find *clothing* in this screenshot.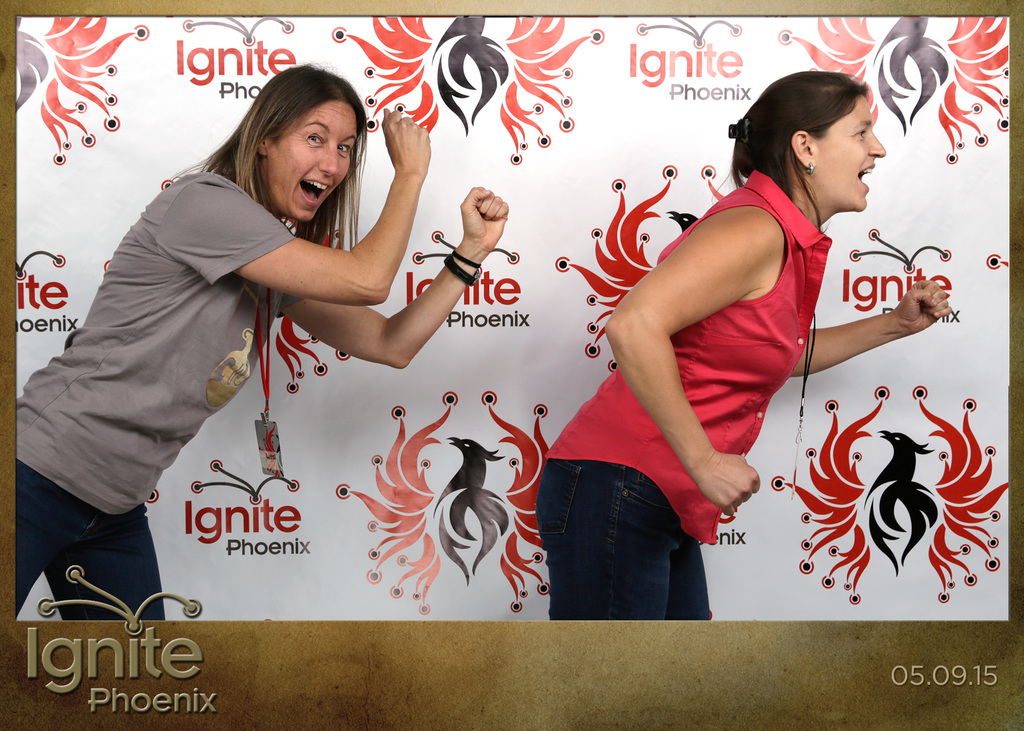
The bounding box for *clothing* is rect(21, 88, 351, 599).
